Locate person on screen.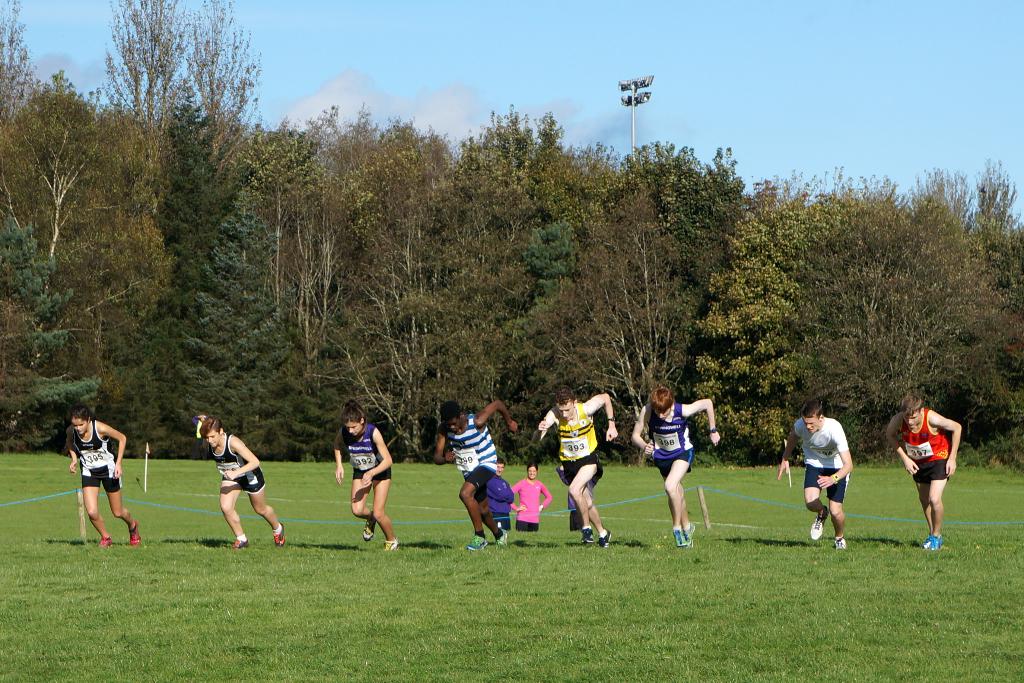
On screen at <bbox>532, 387, 618, 549</bbox>.
